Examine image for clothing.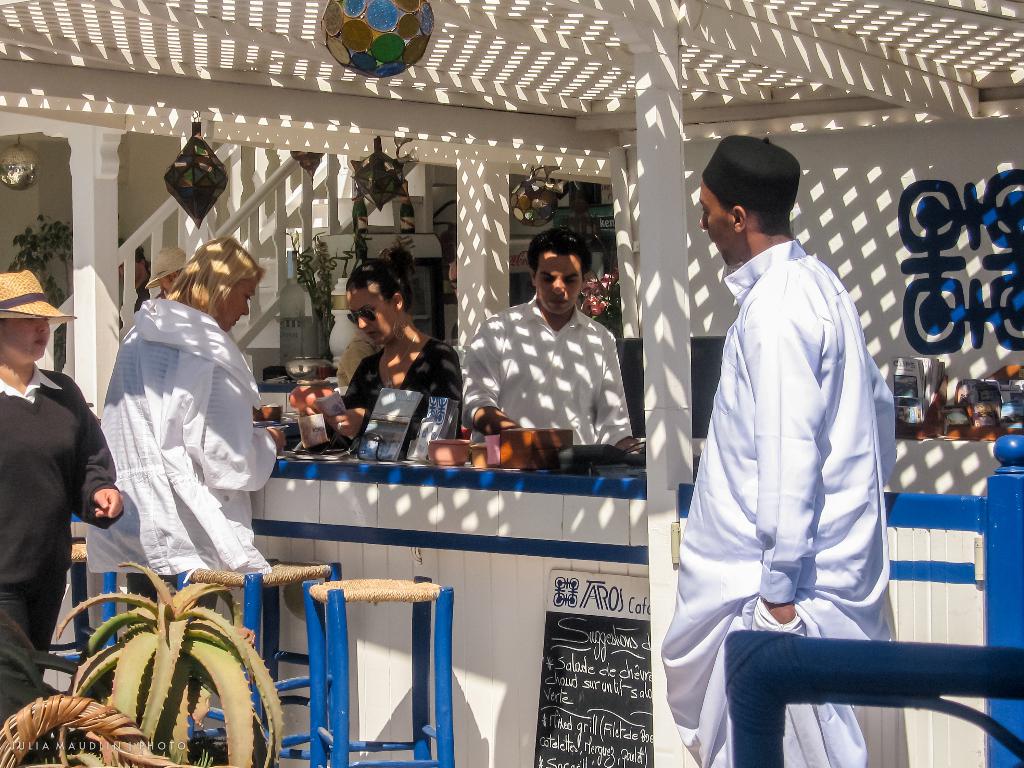
Examination result: 460:296:634:450.
